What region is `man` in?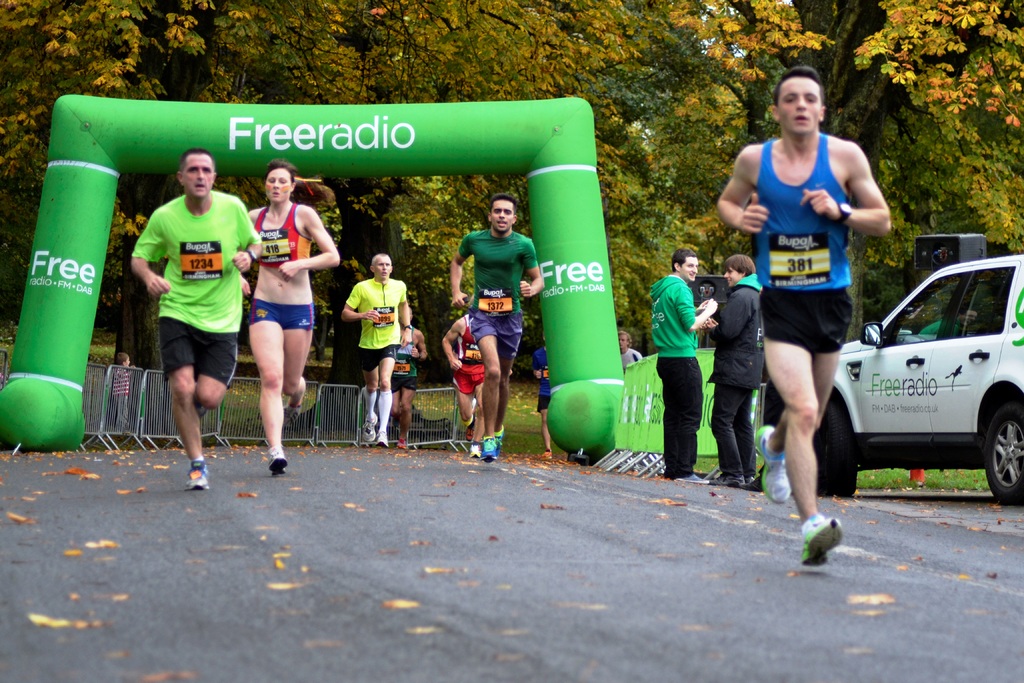
(x1=342, y1=251, x2=412, y2=448).
